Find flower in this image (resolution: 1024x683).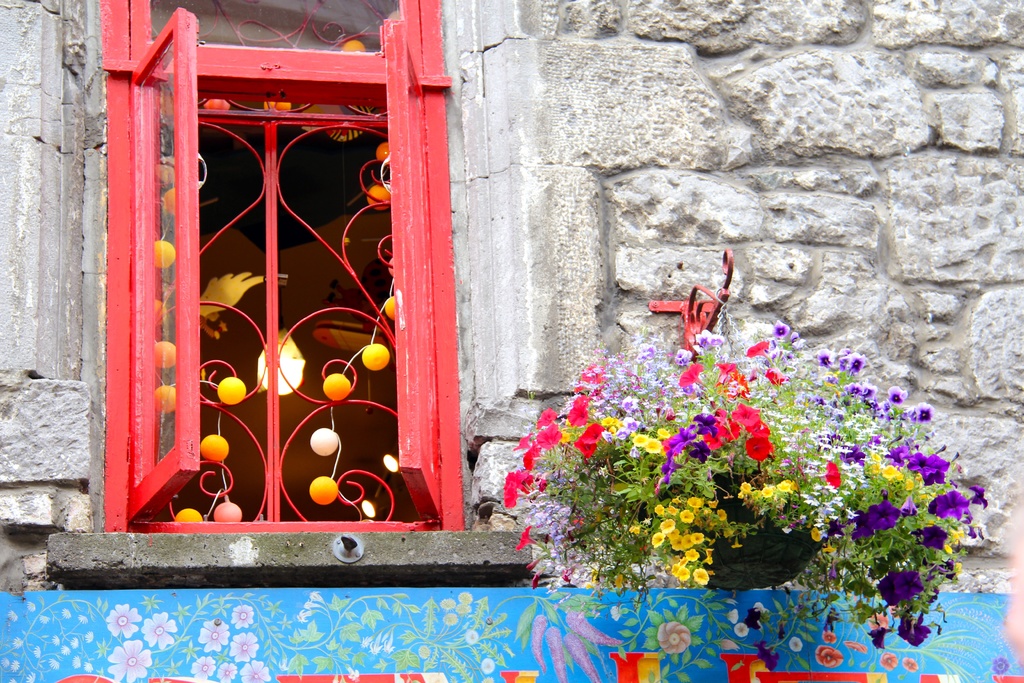
x1=847, y1=354, x2=861, y2=370.
